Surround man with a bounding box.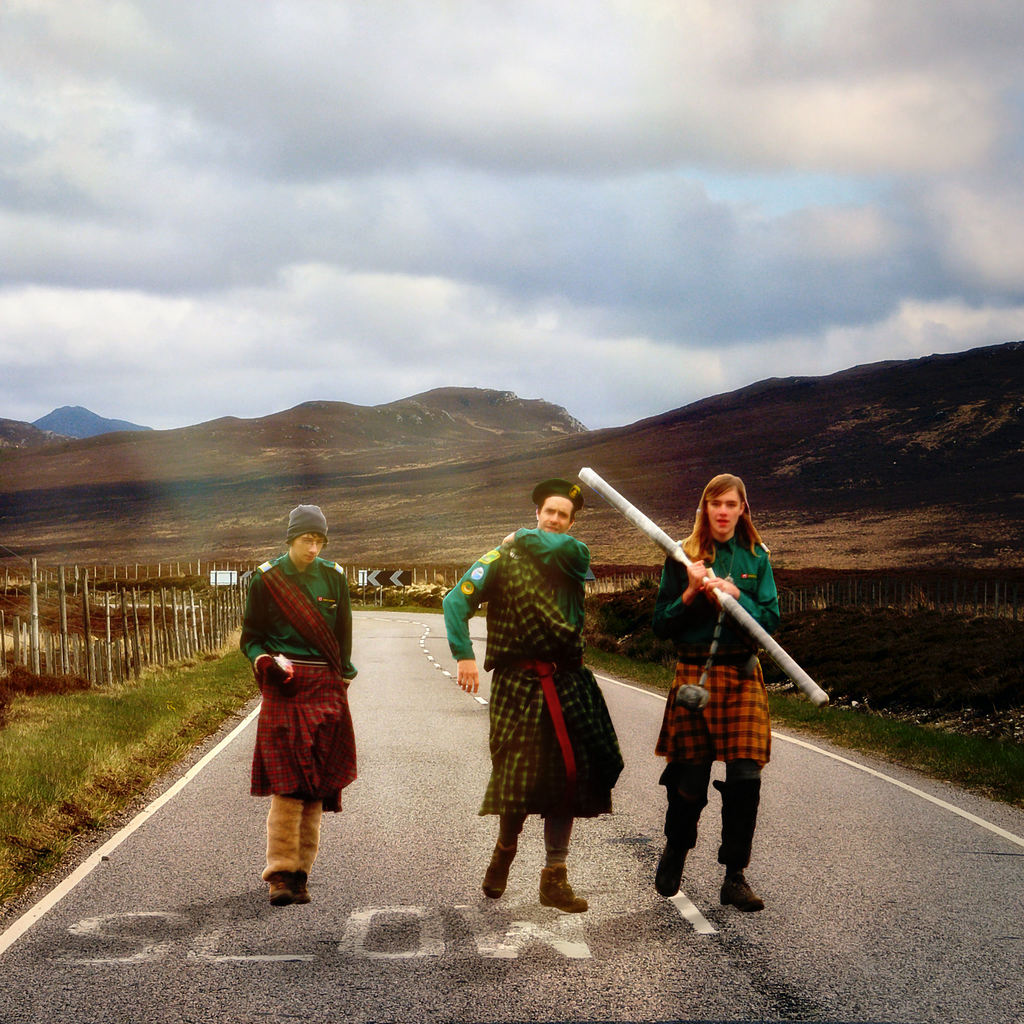
[234,500,381,893].
